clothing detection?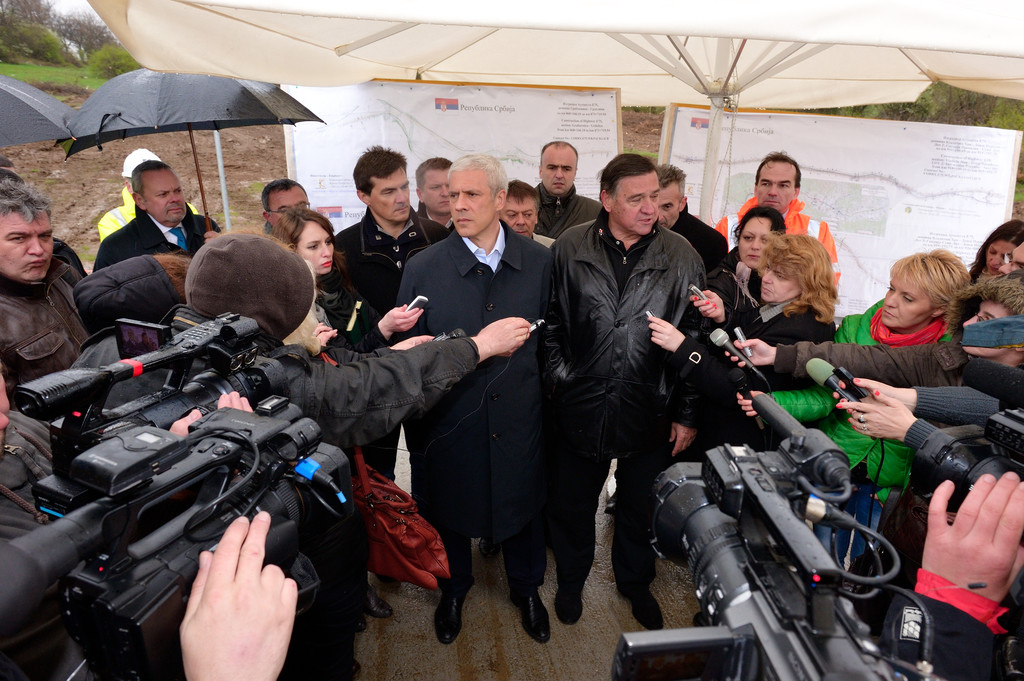
x1=416 y1=199 x2=460 y2=230
